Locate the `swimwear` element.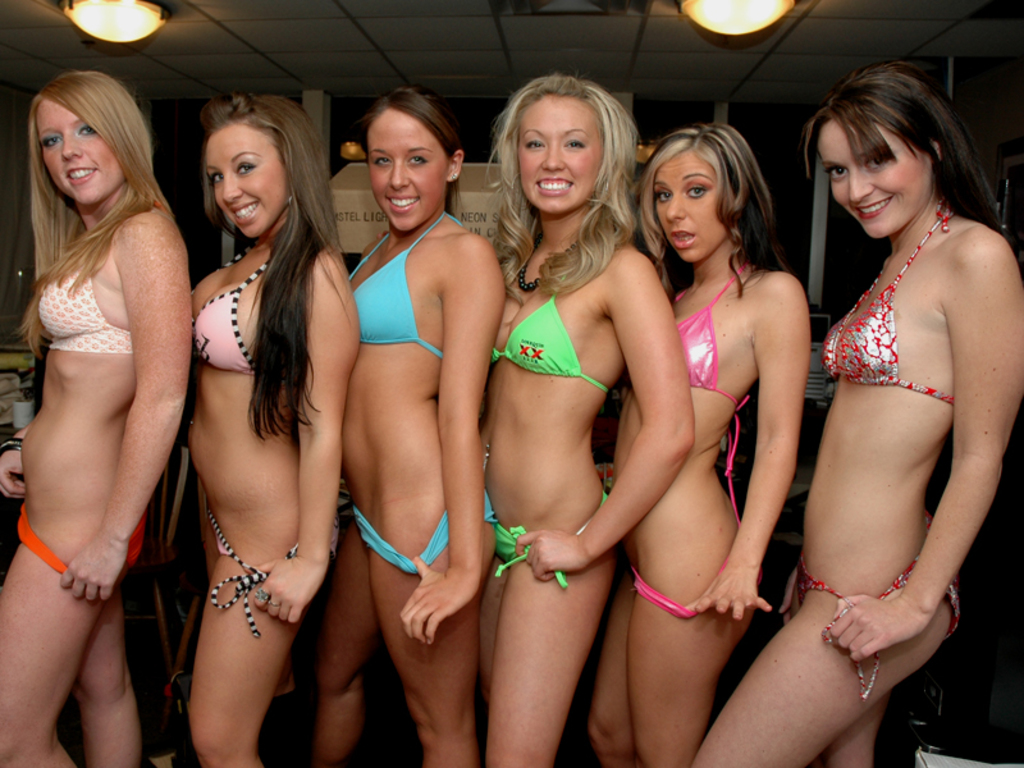
Element bbox: 790, 507, 963, 700.
